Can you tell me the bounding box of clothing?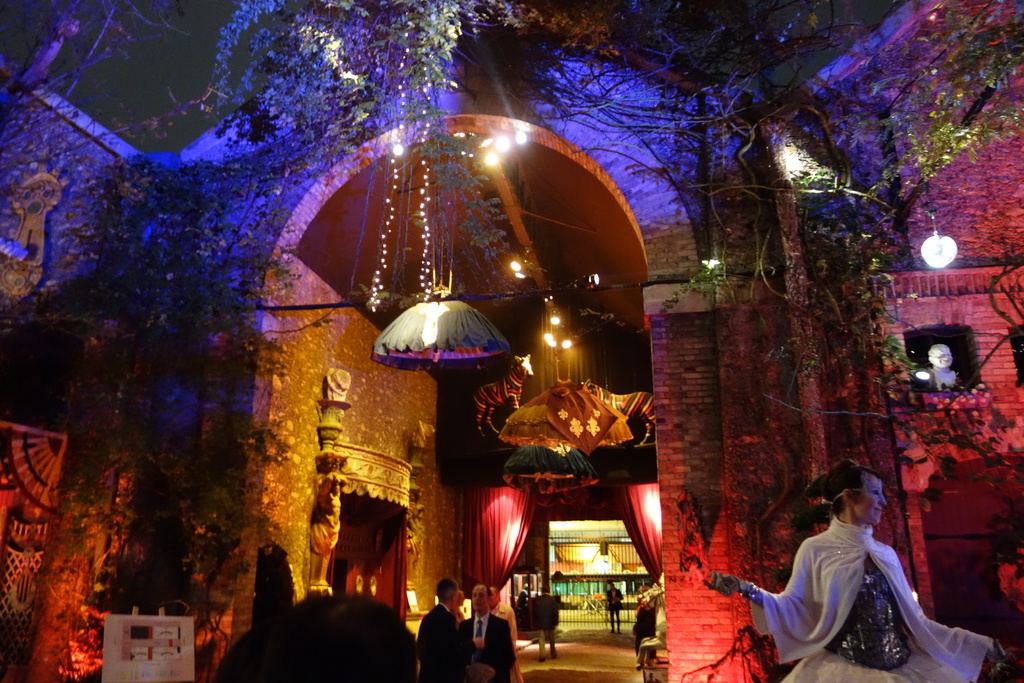
751,517,1000,682.
